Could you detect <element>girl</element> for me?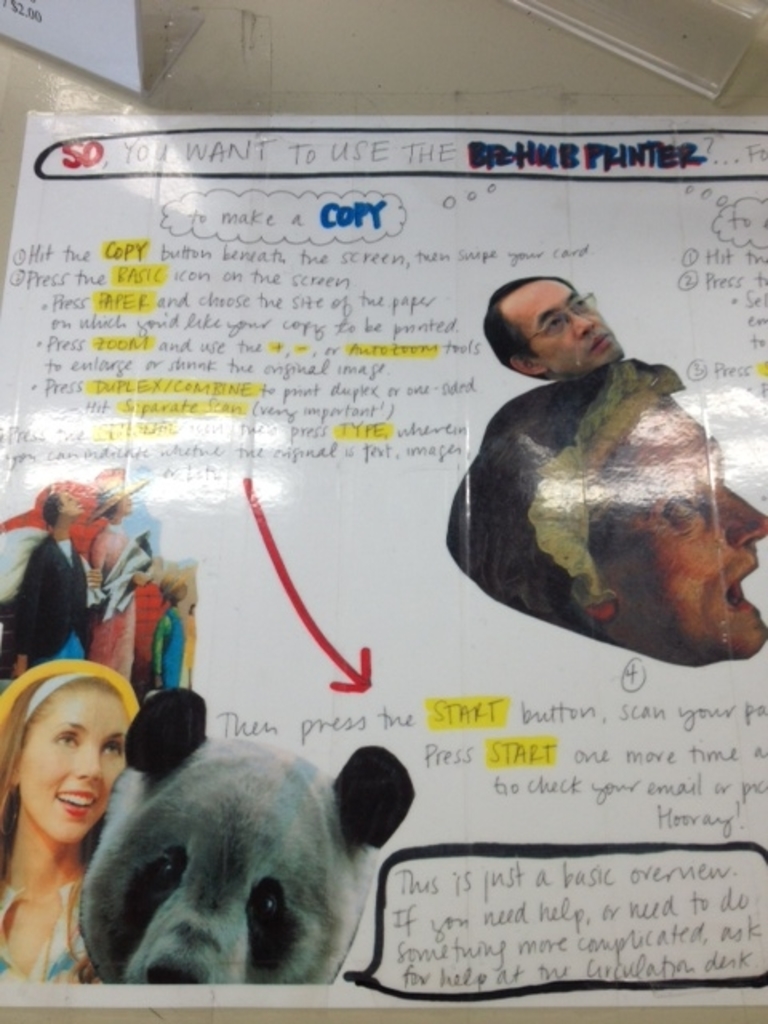
Detection result: (0,662,136,982).
